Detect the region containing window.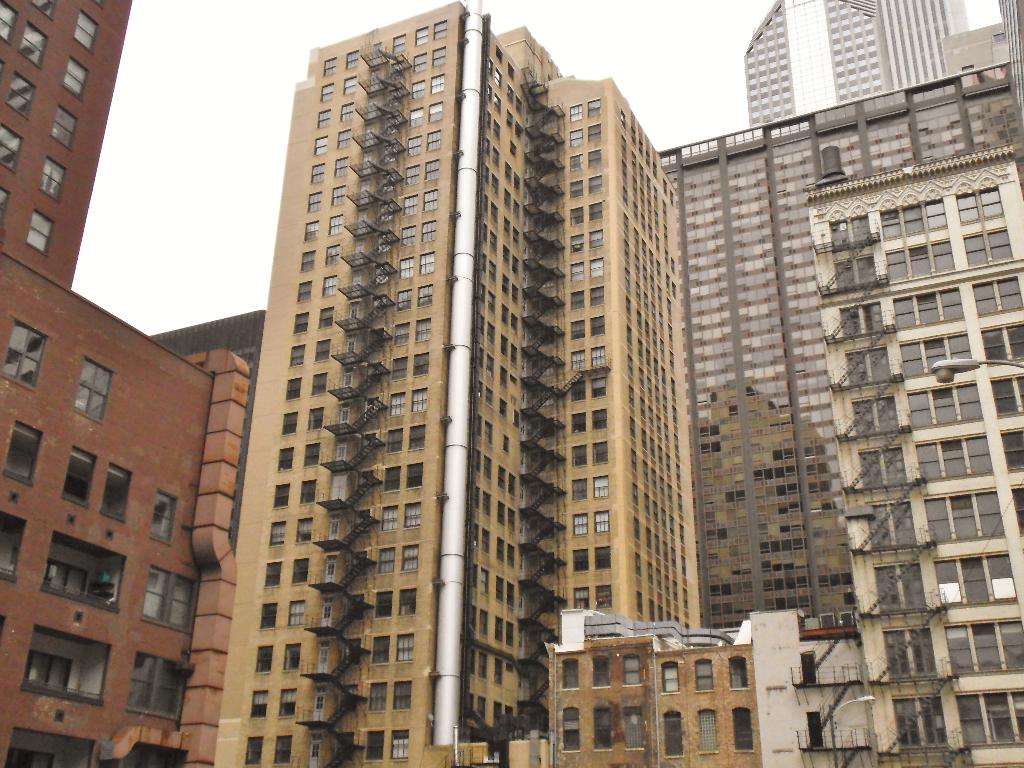
{"x1": 568, "y1": 478, "x2": 594, "y2": 503}.
